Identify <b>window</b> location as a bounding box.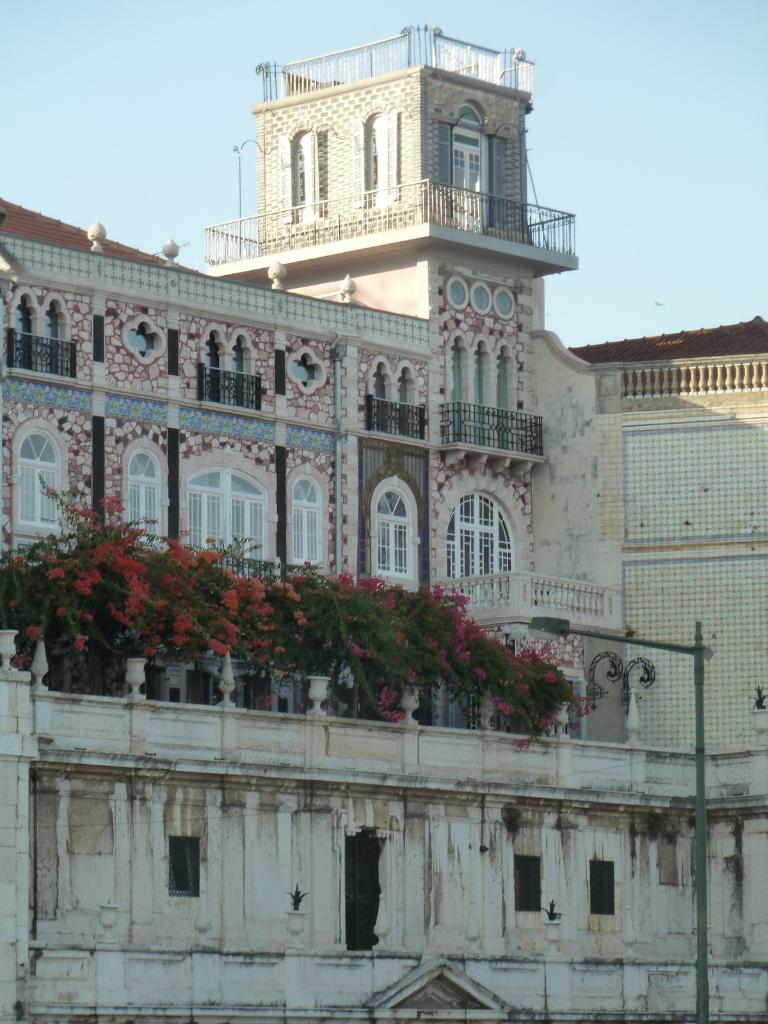
Rect(514, 855, 549, 913).
